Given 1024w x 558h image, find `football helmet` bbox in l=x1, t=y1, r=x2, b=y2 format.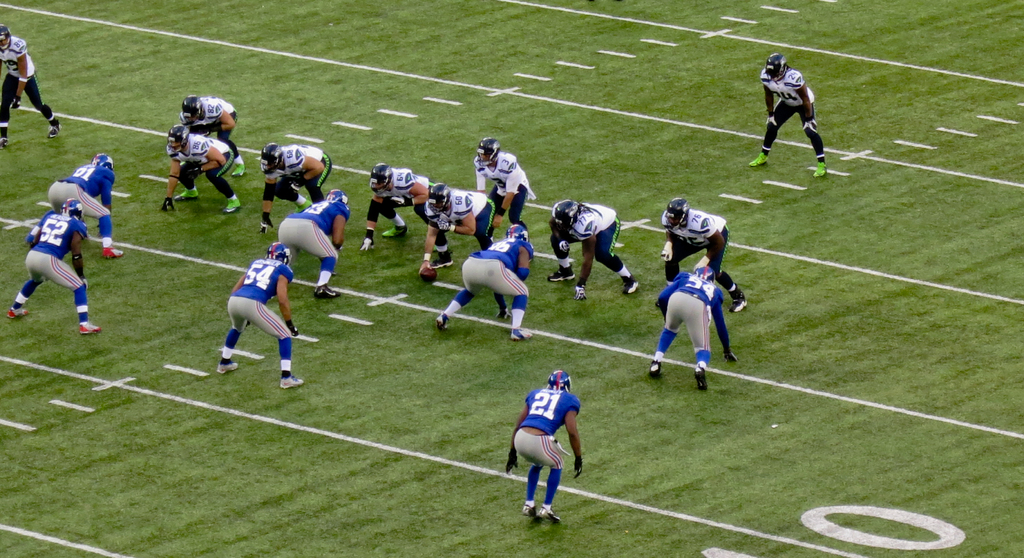
l=509, t=225, r=530, b=247.
